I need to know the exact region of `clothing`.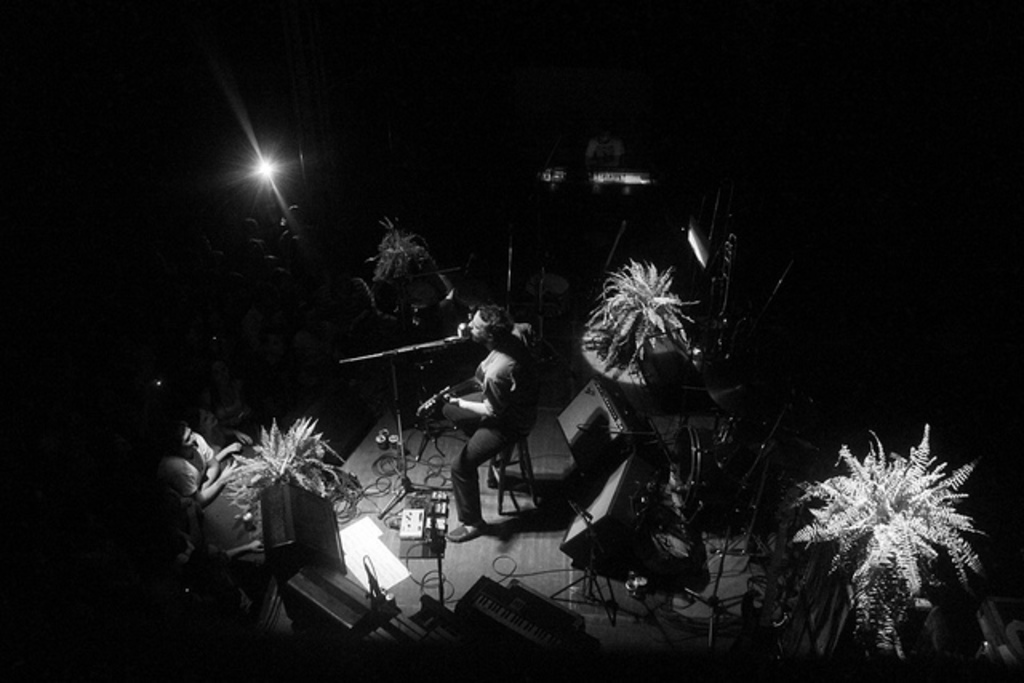
Region: bbox=[422, 331, 552, 534].
